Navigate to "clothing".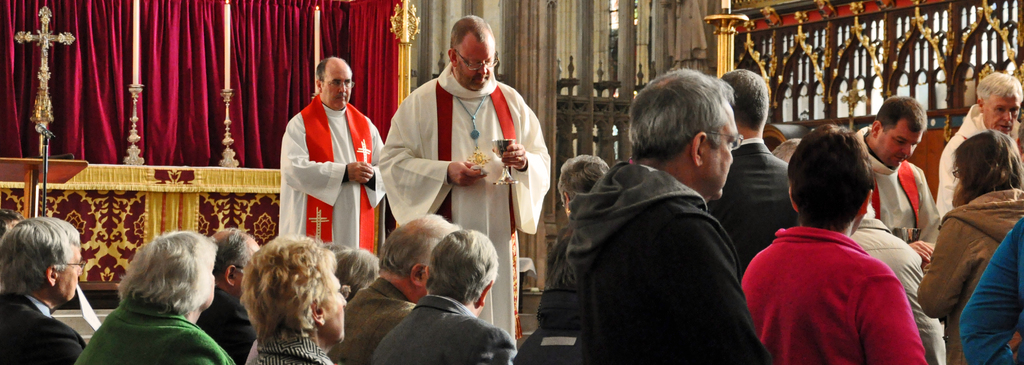
Navigation target: bbox=[281, 93, 388, 260].
